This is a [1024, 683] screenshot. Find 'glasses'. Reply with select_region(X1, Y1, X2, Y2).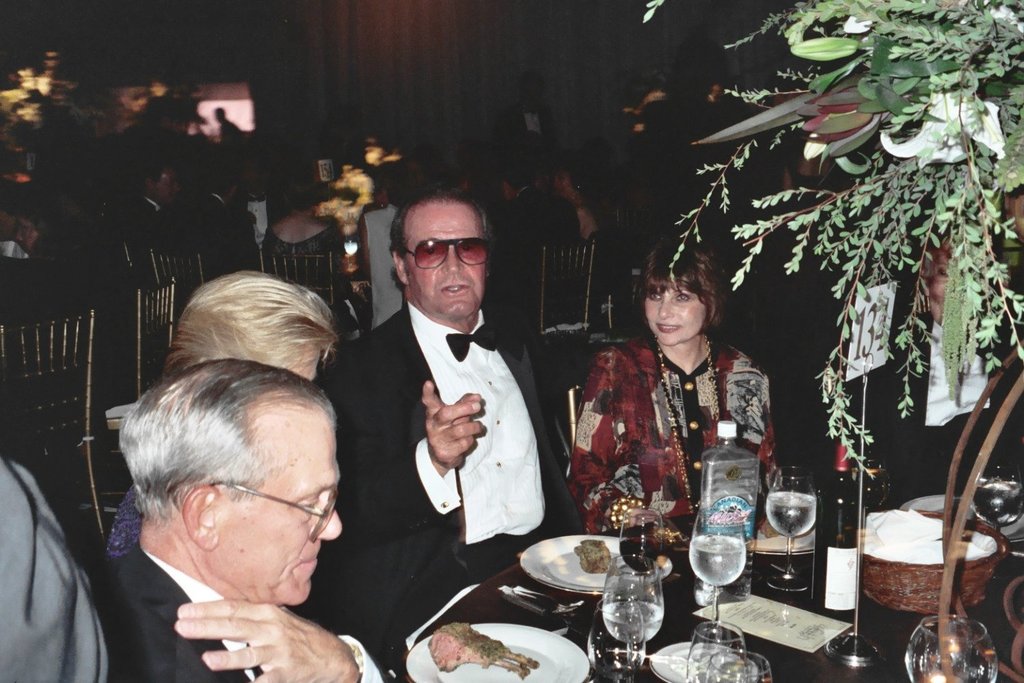
select_region(196, 475, 334, 539).
